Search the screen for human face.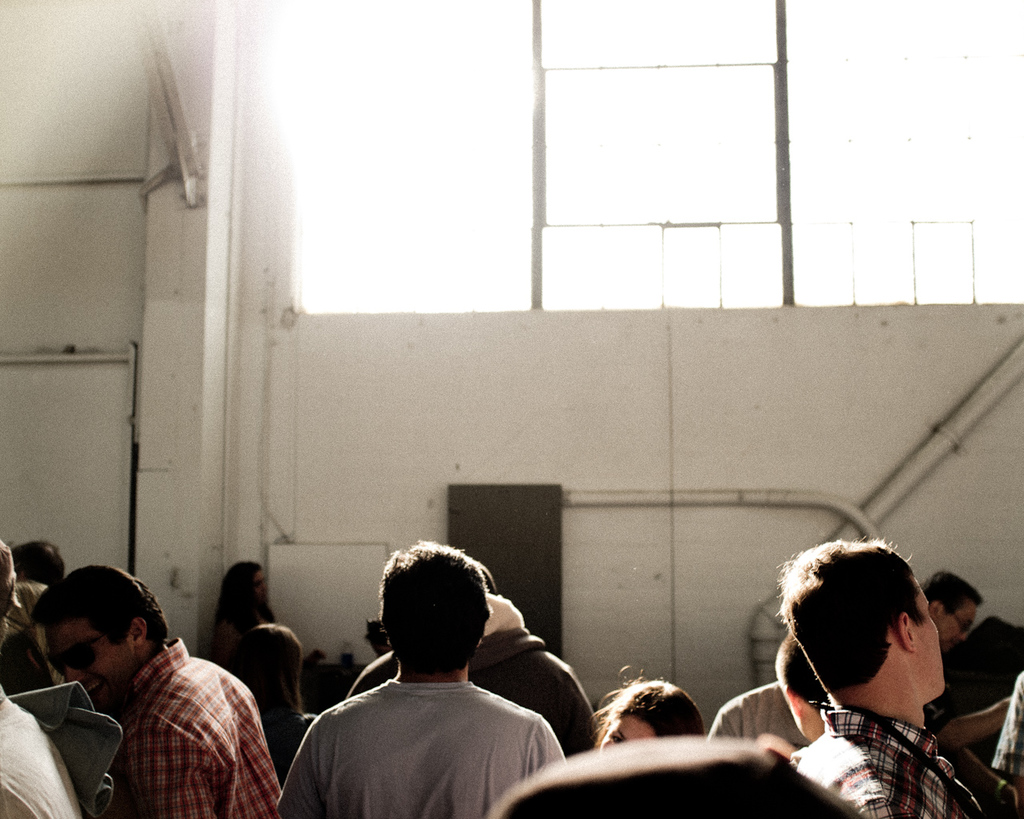
Found at x1=915 y1=575 x2=938 y2=694.
